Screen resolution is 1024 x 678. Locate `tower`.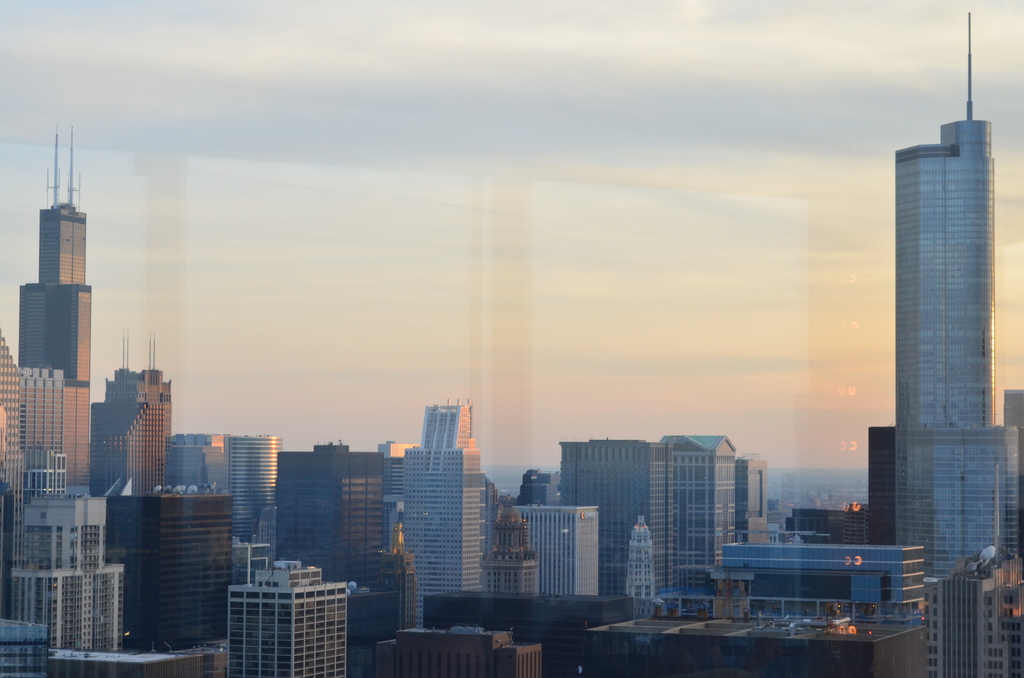
{"left": 895, "top": 17, "right": 994, "bottom": 579}.
